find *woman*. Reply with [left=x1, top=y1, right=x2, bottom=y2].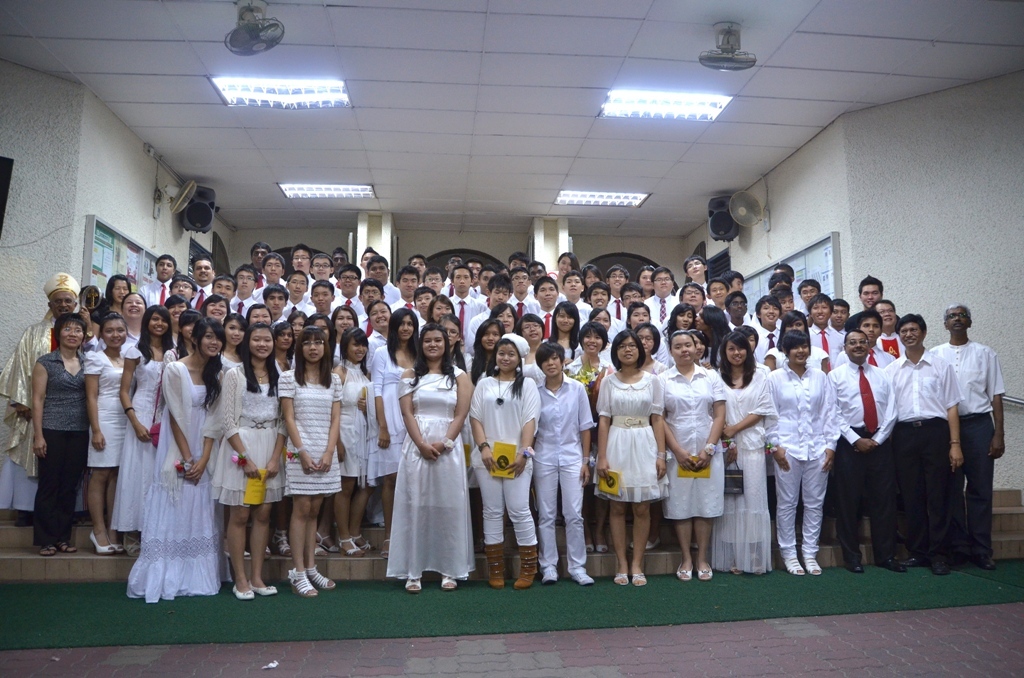
[left=149, top=301, right=209, bottom=379].
